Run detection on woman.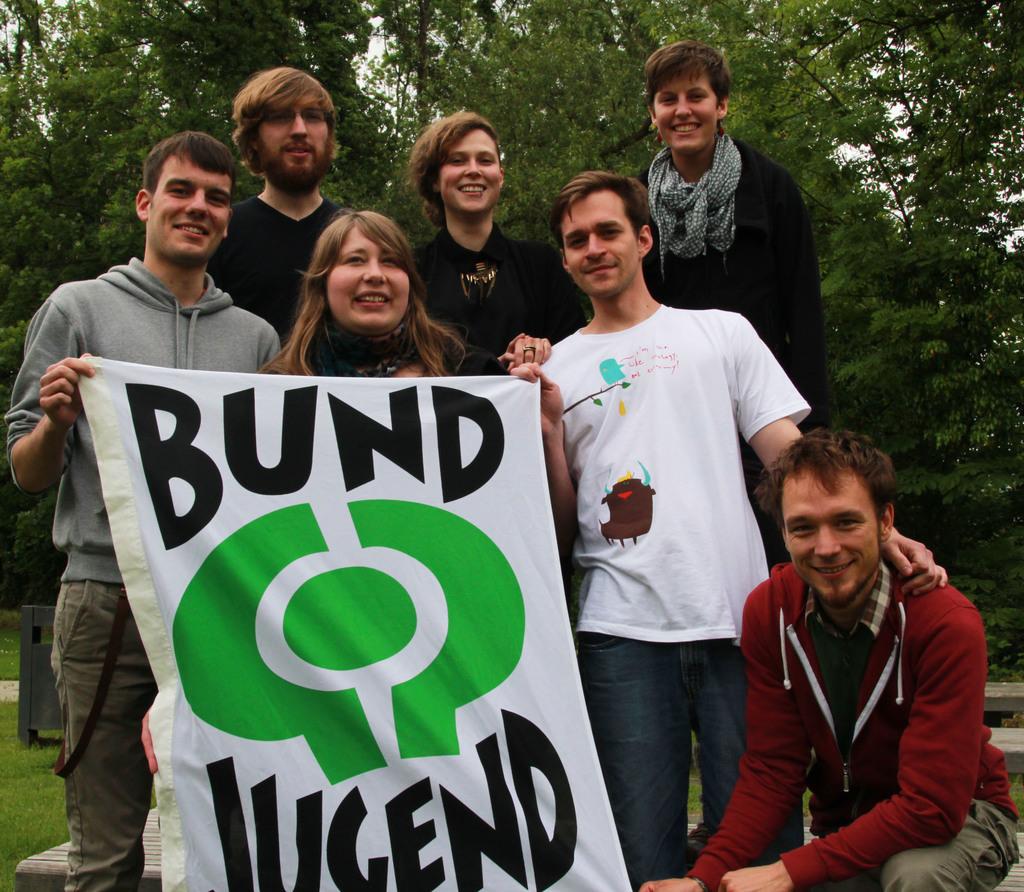
Result: x1=390 y1=110 x2=548 y2=376.
